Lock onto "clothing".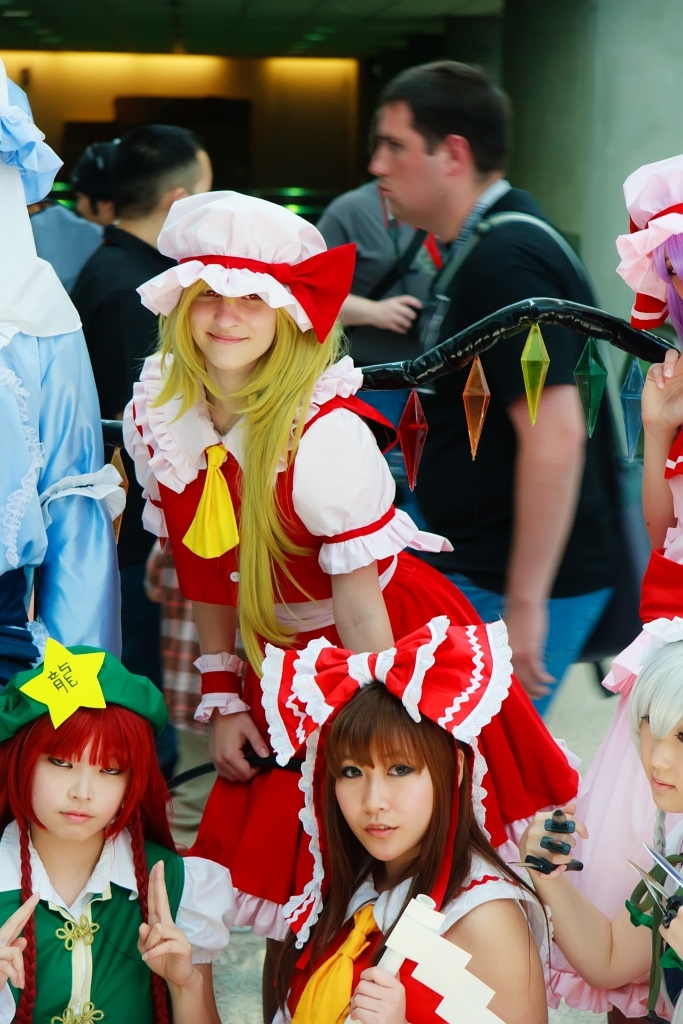
Locked: <box>125,352,586,946</box>.
